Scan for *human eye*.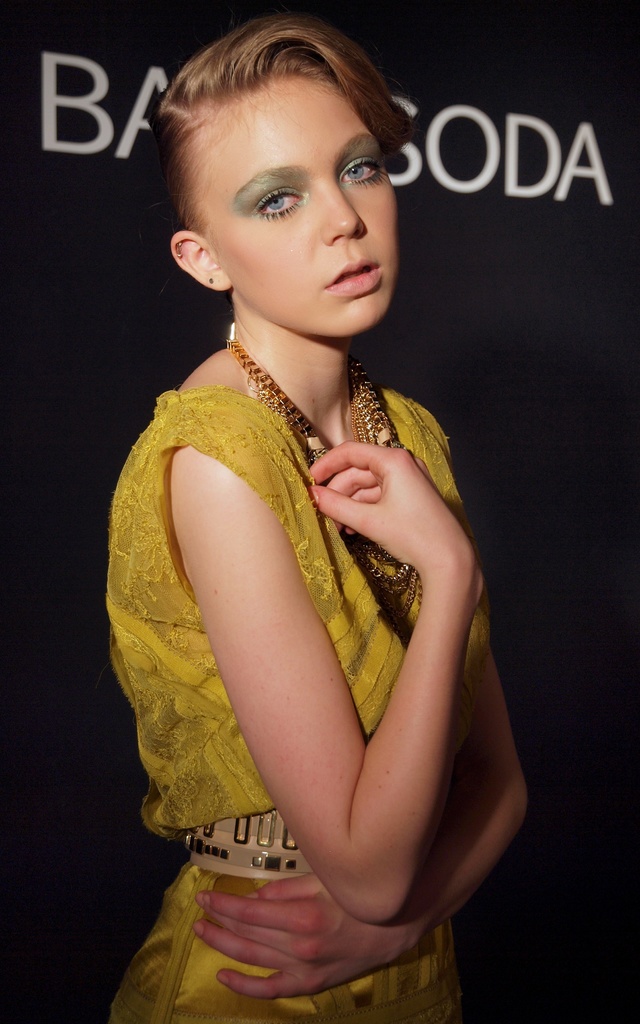
Scan result: [x1=340, y1=155, x2=383, y2=190].
